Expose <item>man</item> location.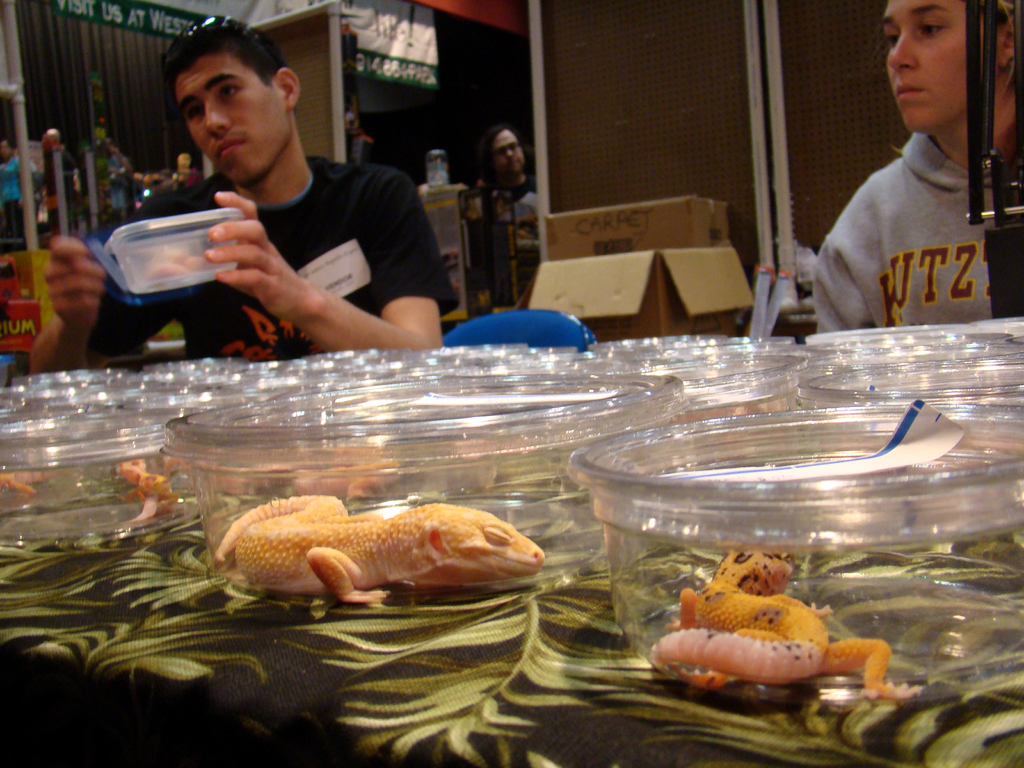
Exposed at 100, 46, 460, 375.
